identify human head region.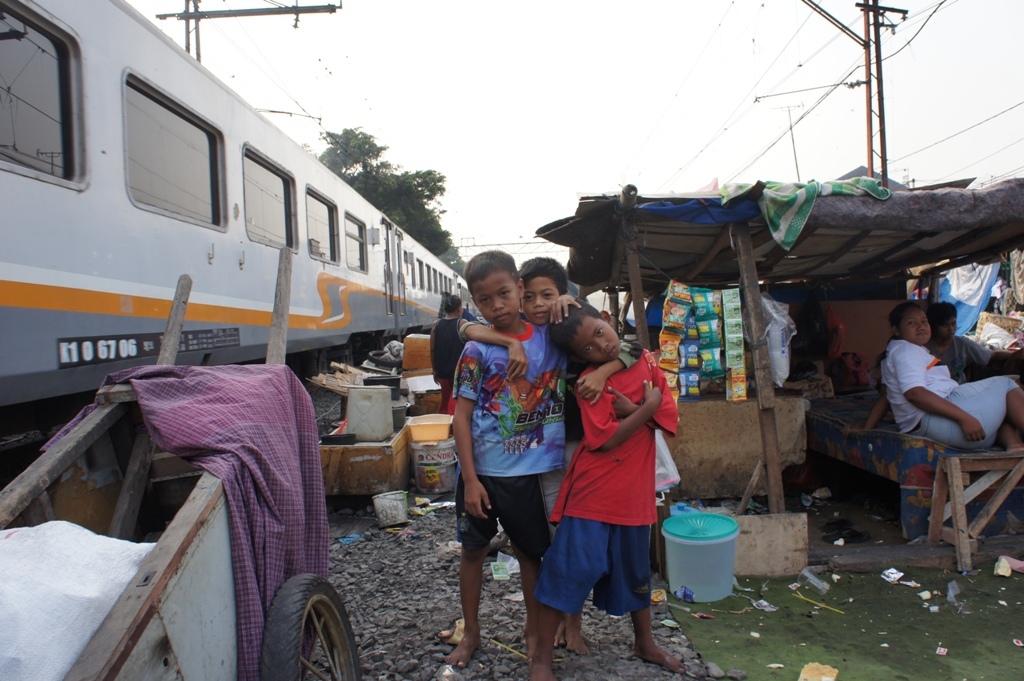
Region: l=440, t=287, r=466, b=313.
